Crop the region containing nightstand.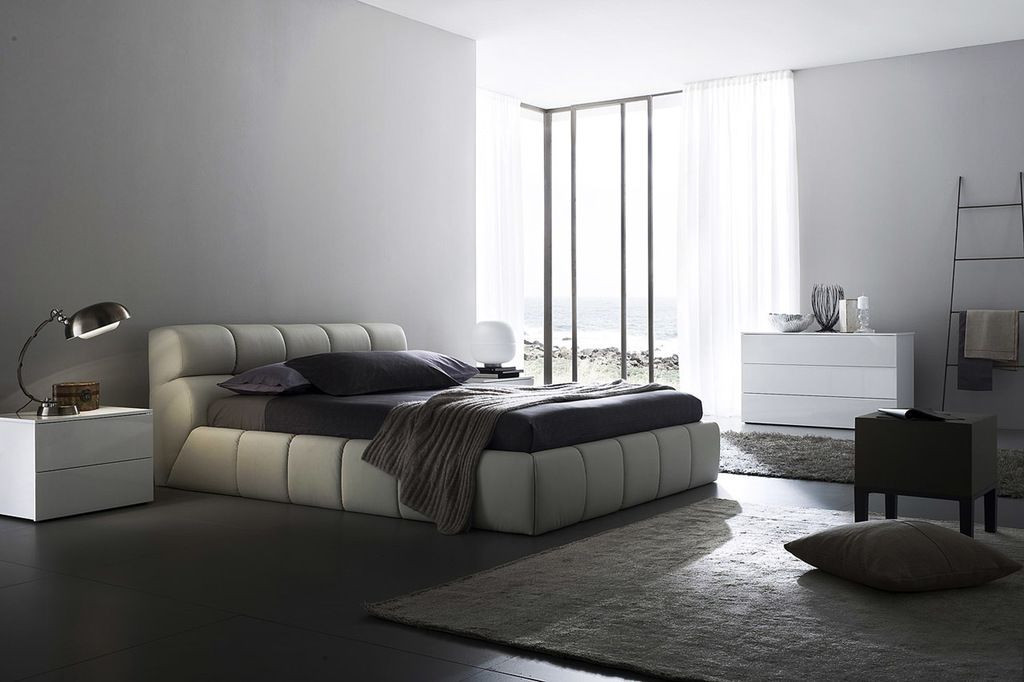
Crop region: BBox(466, 362, 542, 387).
